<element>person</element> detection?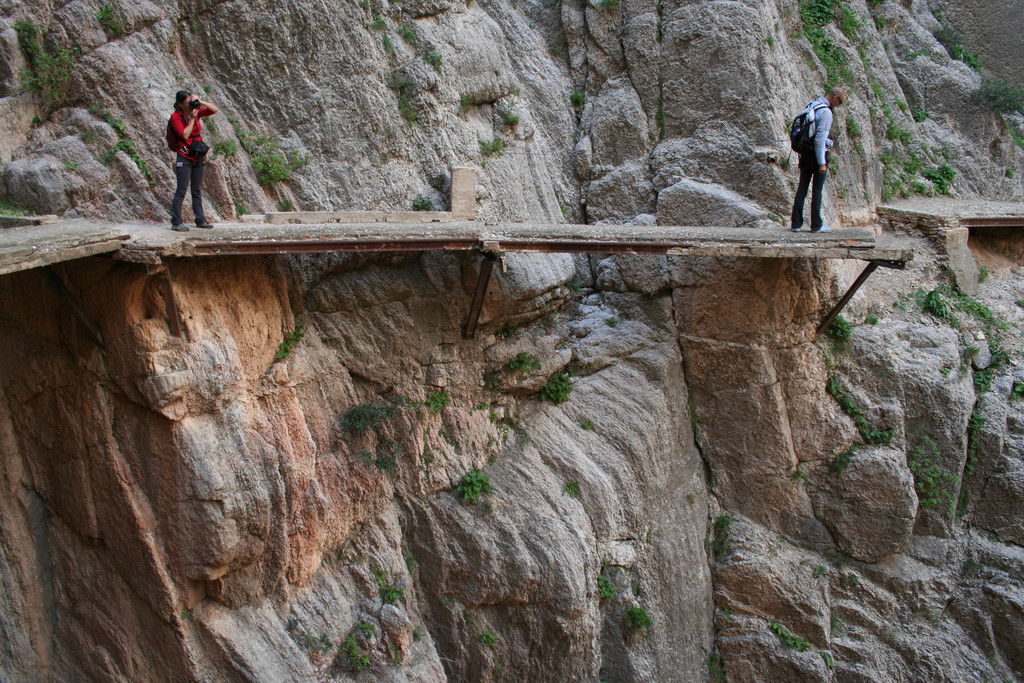
detection(168, 89, 216, 233)
